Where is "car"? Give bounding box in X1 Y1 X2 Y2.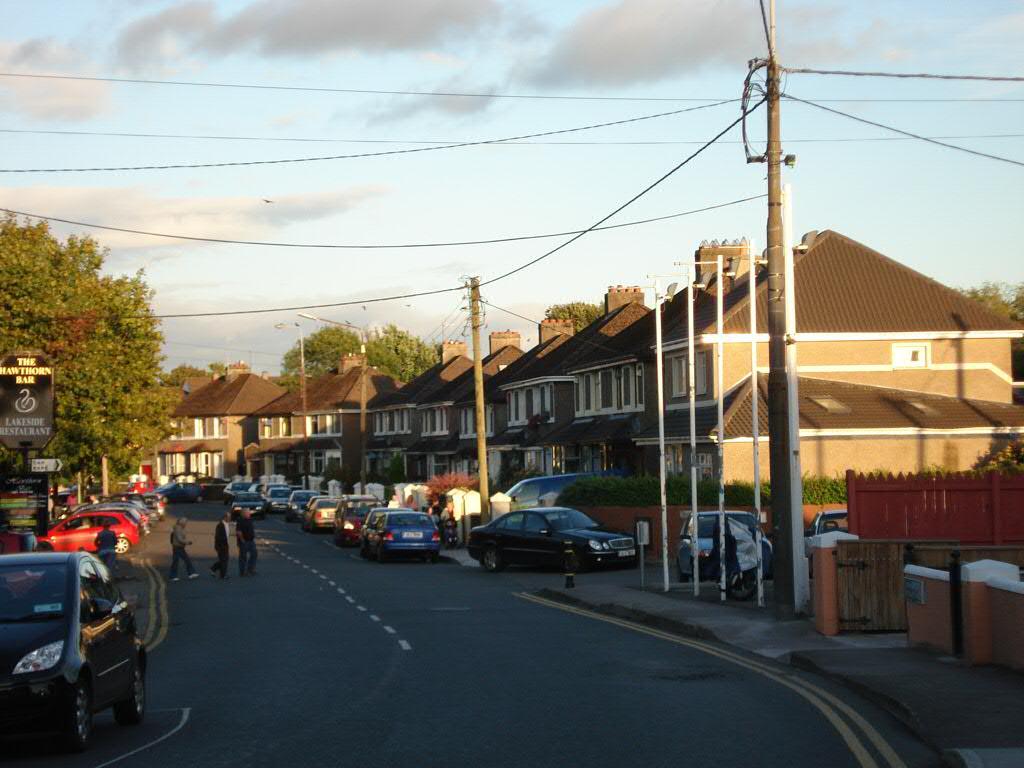
230 494 265 516.
